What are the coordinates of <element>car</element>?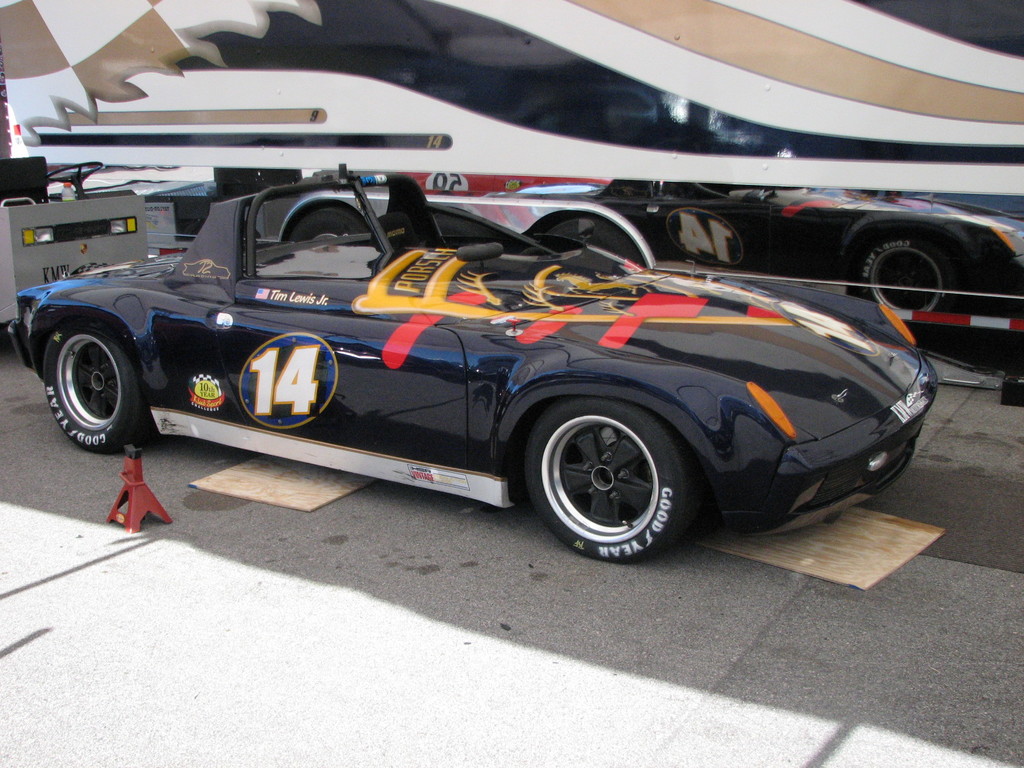
[left=13, top=161, right=968, bottom=566].
